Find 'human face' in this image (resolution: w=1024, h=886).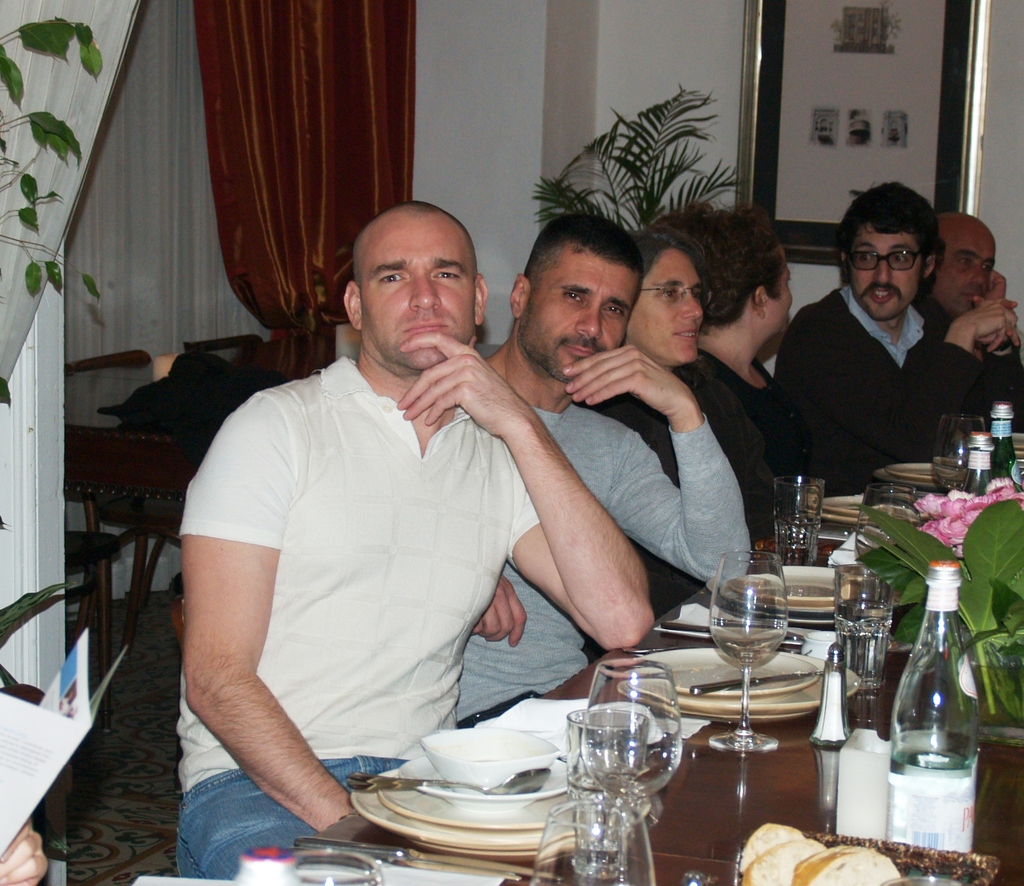
525, 250, 643, 378.
